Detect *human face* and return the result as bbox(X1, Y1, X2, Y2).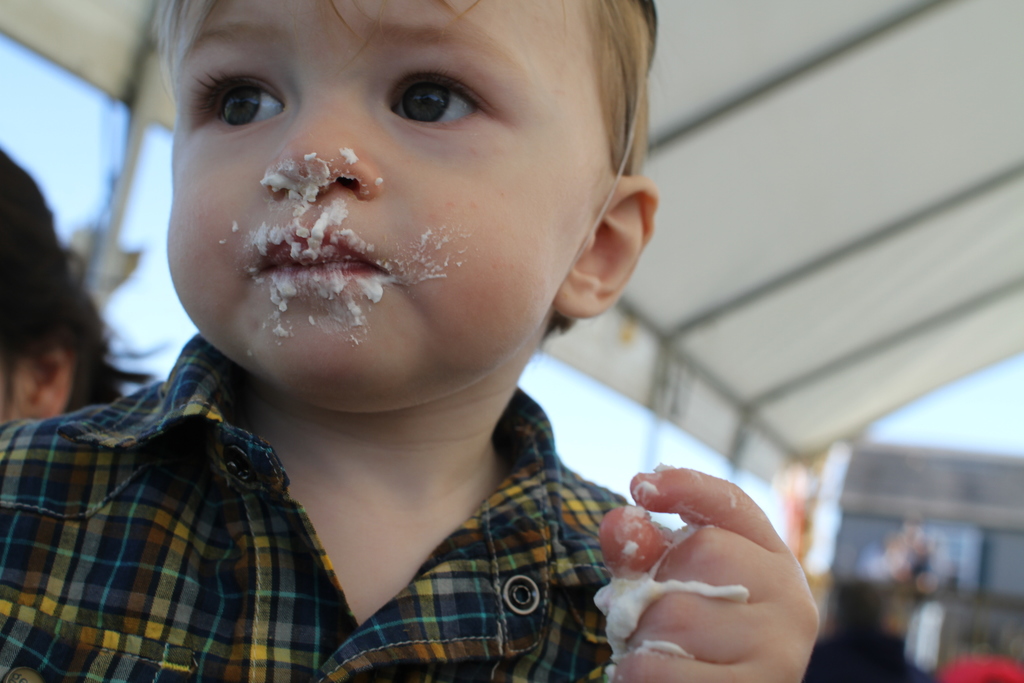
bbox(166, 0, 605, 399).
